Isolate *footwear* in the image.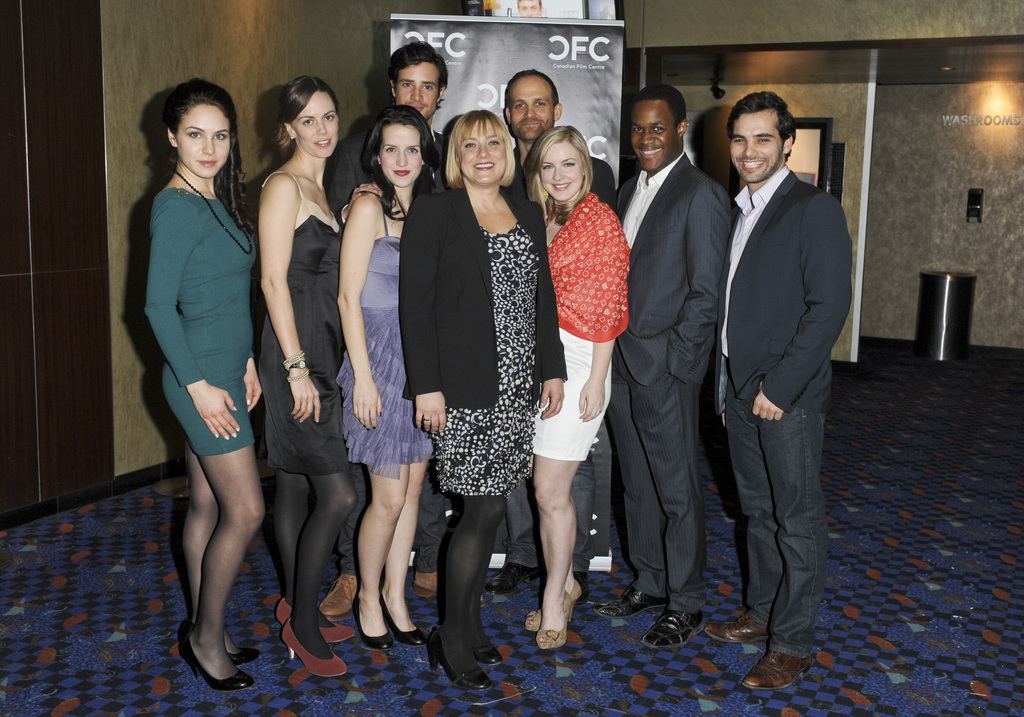
Isolated region: <box>275,593,350,642</box>.
